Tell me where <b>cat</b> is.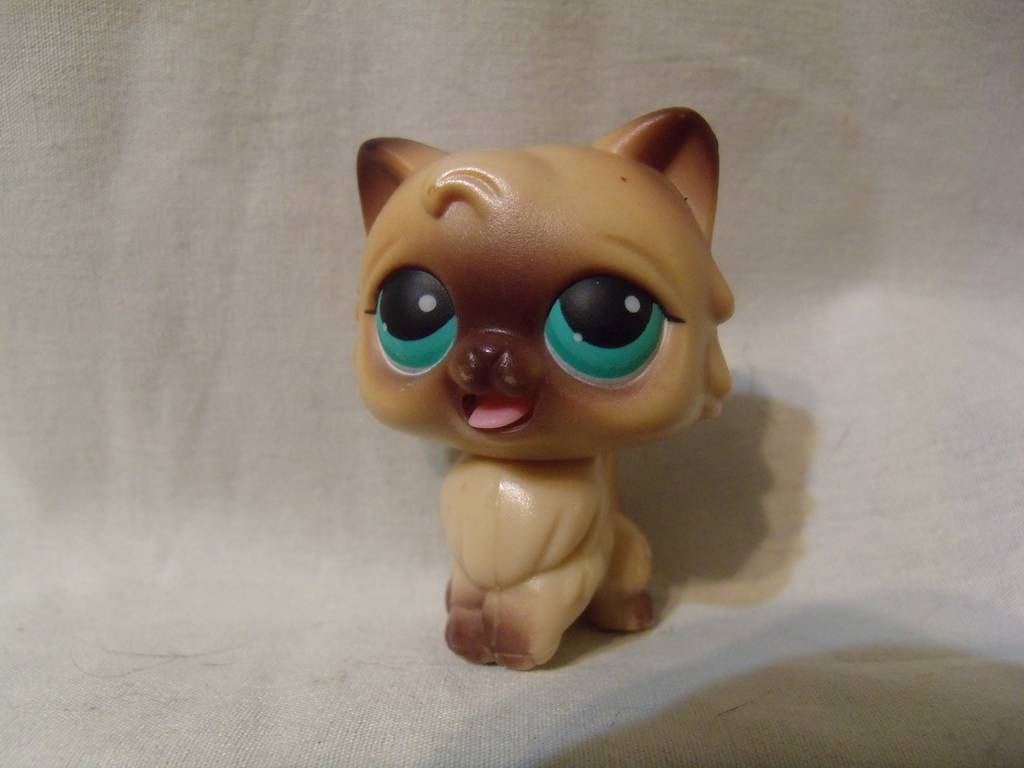
<b>cat</b> is at x1=334, y1=105, x2=748, y2=684.
